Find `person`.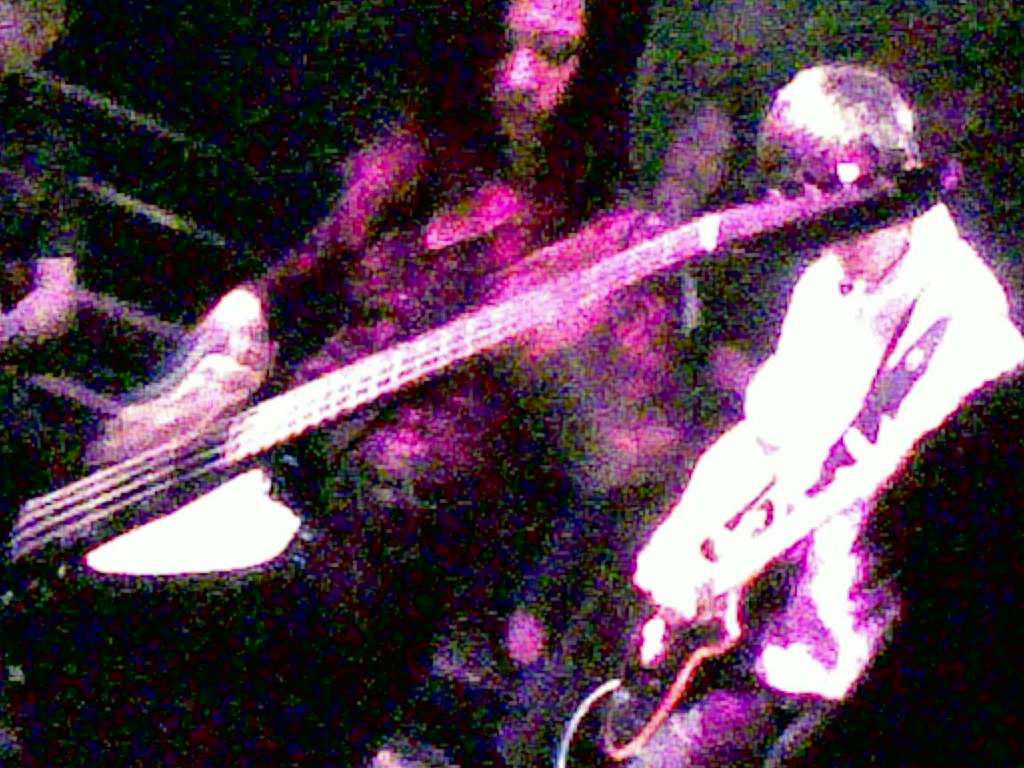
{"left": 571, "top": 60, "right": 1023, "bottom": 767}.
